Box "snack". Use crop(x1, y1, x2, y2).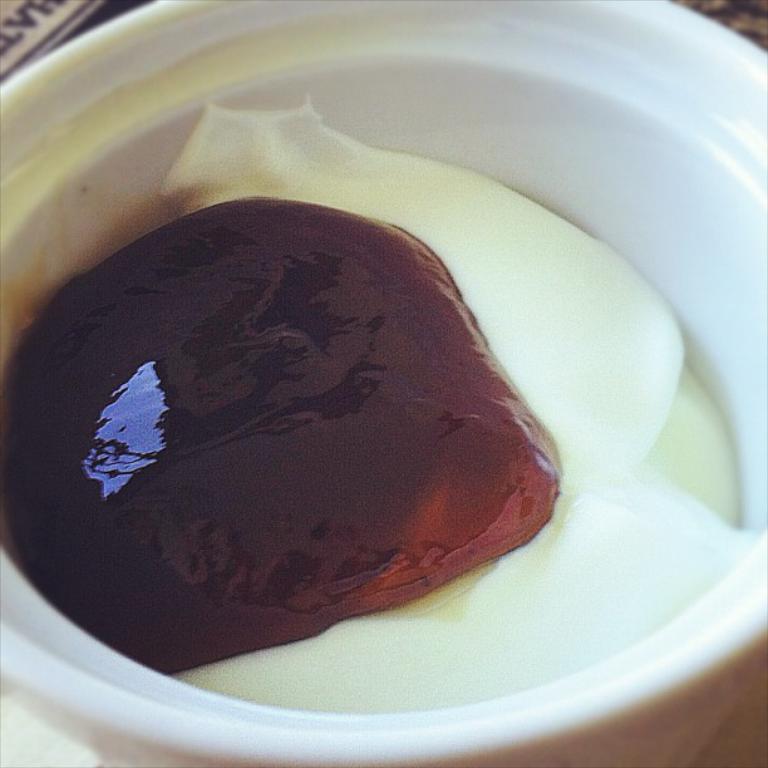
crop(3, 152, 567, 645).
